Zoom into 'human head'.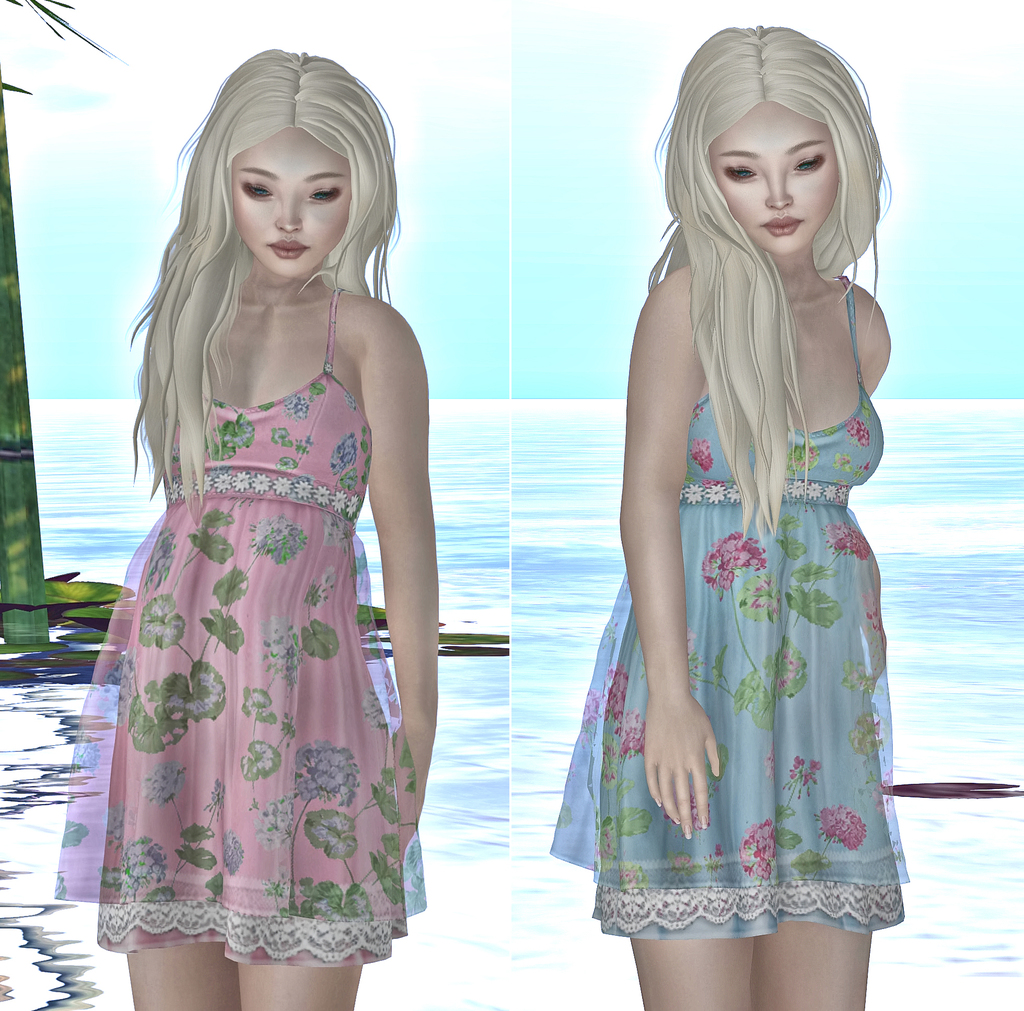
Zoom target: [x1=211, y1=51, x2=391, y2=283].
